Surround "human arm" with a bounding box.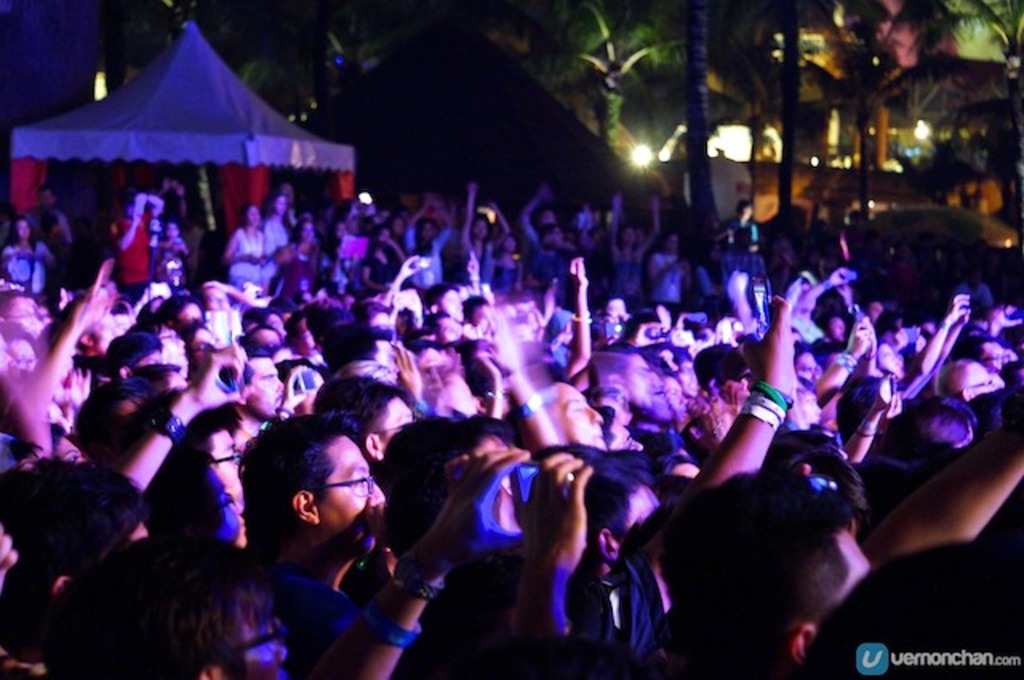
<region>0, 259, 107, 440</region>.
